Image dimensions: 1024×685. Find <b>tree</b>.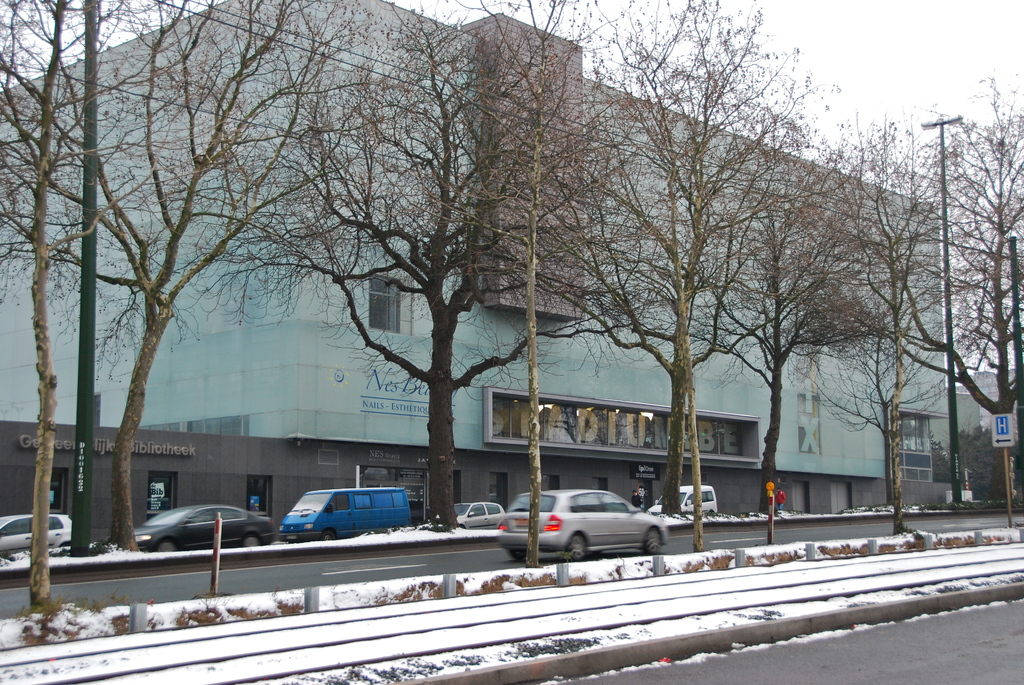
<region>383, 0, 822, 516</region>.
